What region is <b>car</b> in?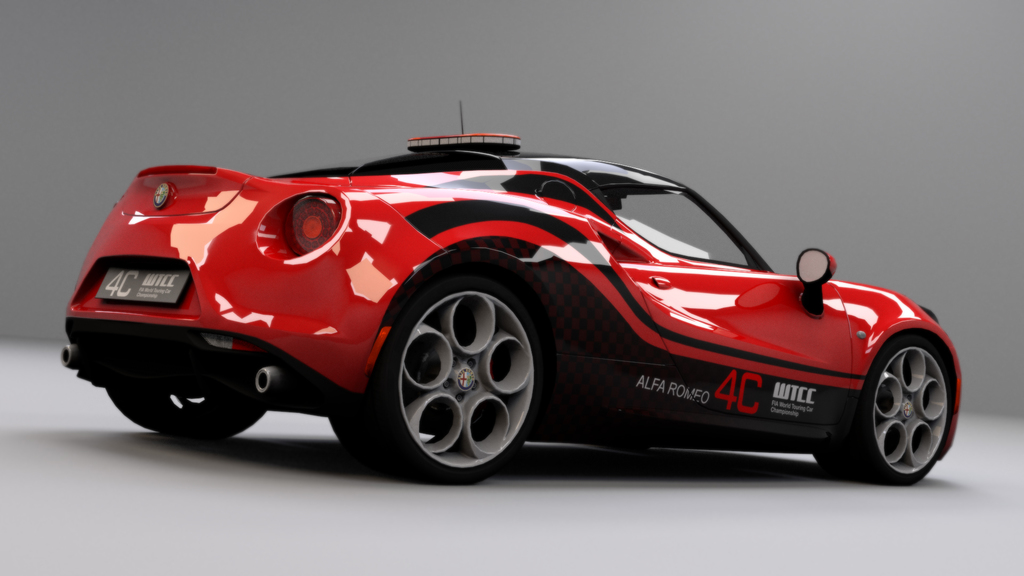
60:98:961:486.
